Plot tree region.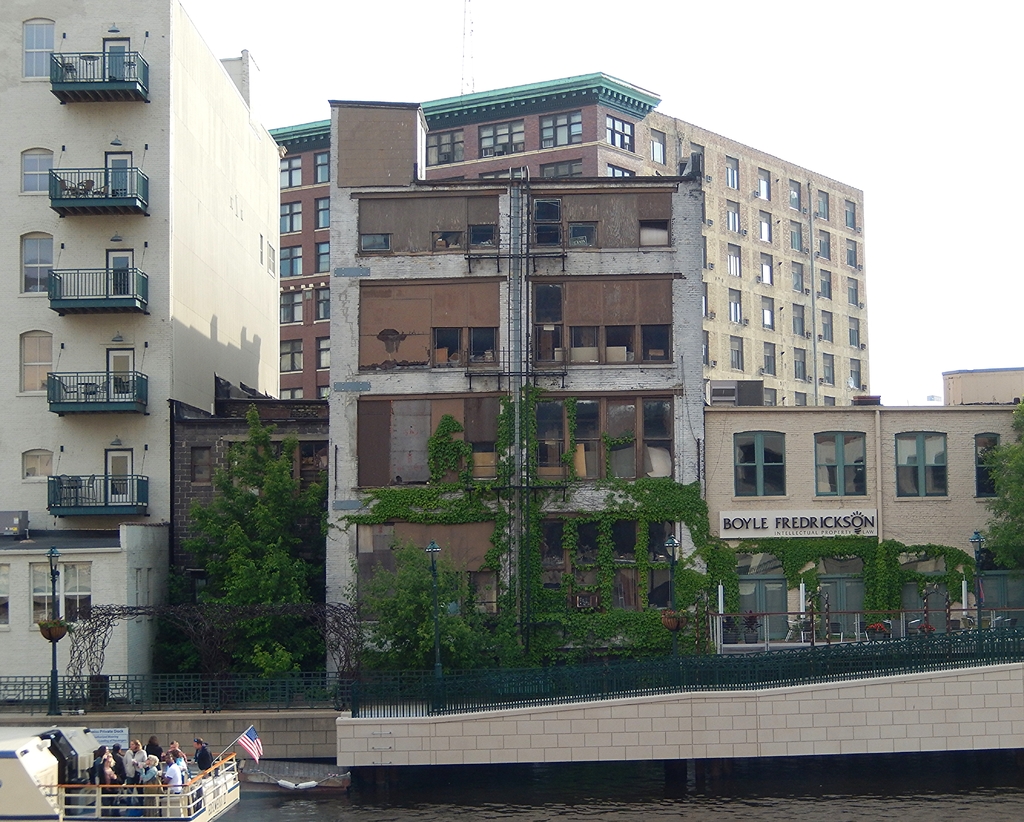
Plotted at [x1=353, y1=539, x2=481, y2=676].
